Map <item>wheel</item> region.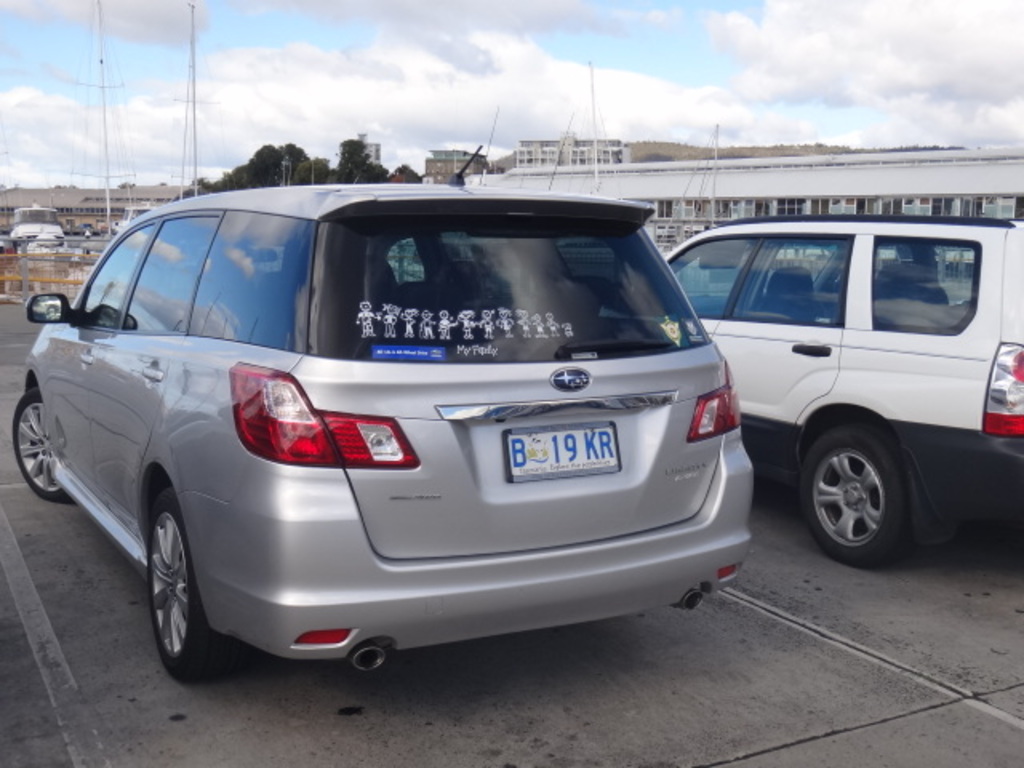
Mapped to [x1=800, y1=426, x2=917, y2=568].
